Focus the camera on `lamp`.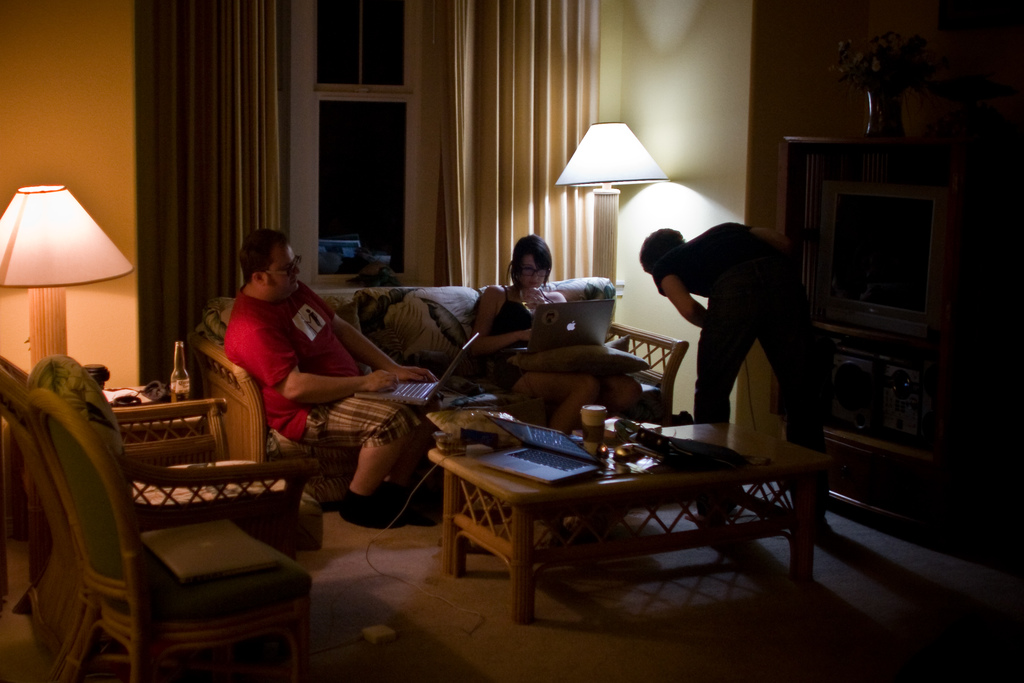
Focus region: 0:172:127:373.
